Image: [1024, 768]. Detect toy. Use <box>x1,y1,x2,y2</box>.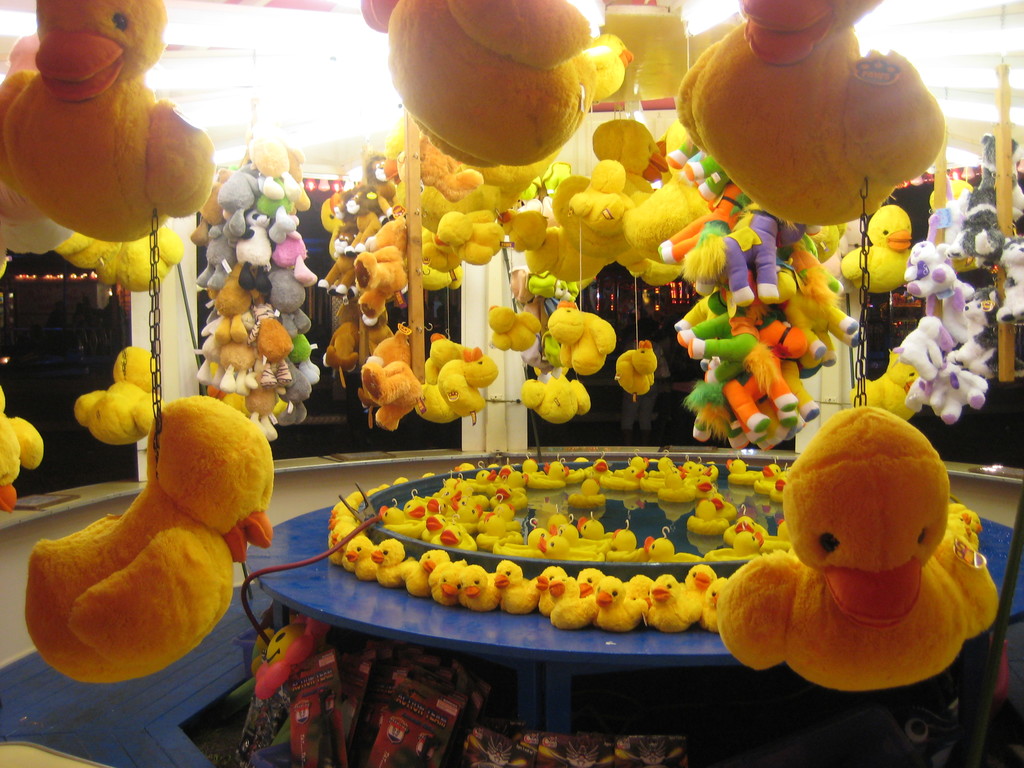
<box>723,307,810,447</box>.
